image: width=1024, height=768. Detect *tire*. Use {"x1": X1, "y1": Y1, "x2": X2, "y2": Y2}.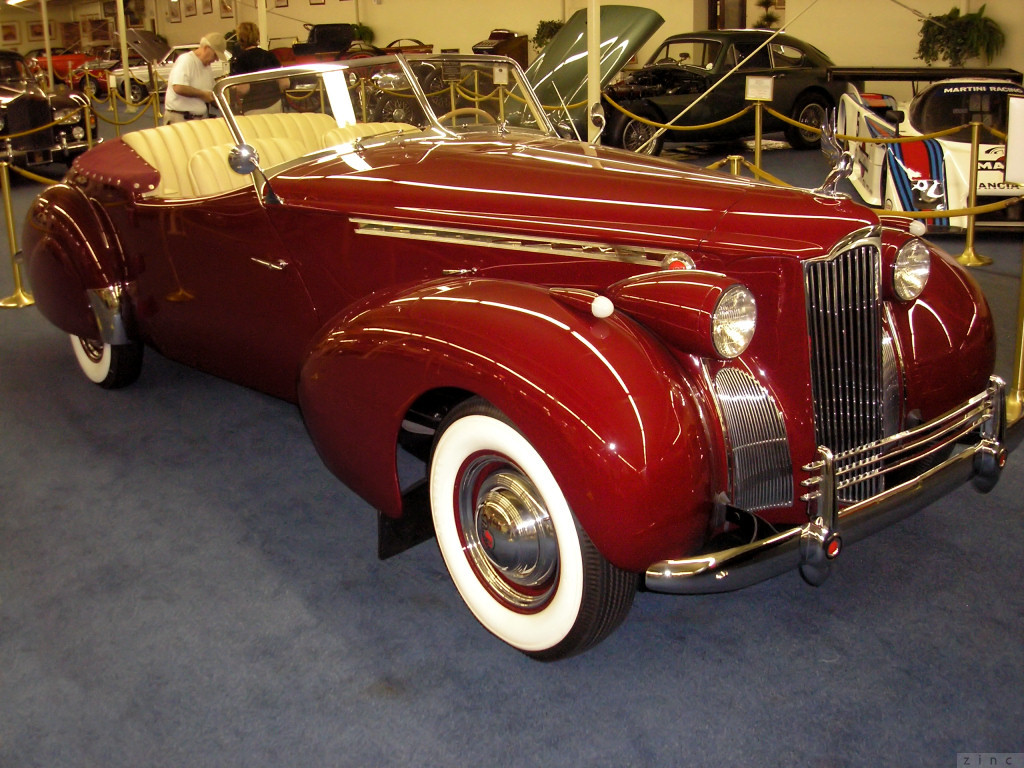
{"x1": 783, "y1": 96, "x2": 834, "y2": 154}.
